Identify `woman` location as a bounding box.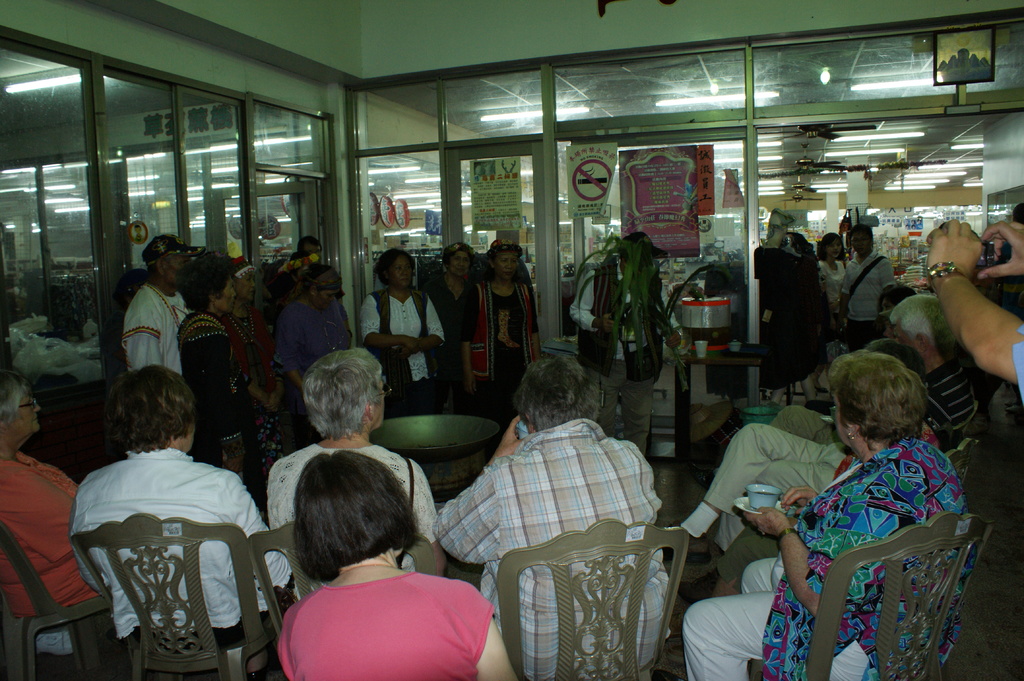
detection(356, 239, 448, 420).
